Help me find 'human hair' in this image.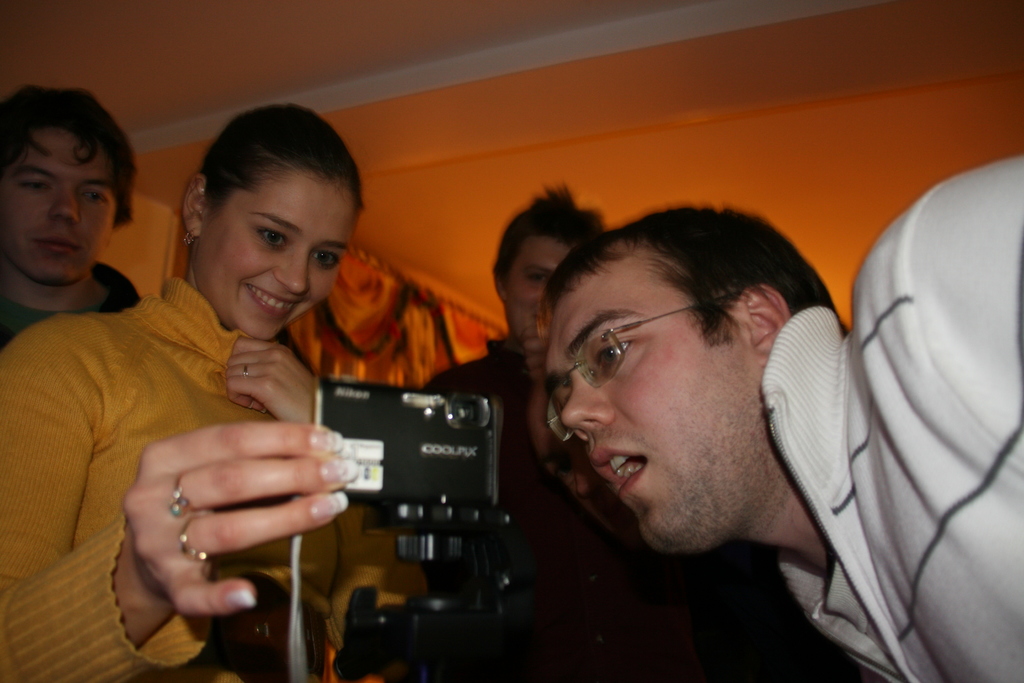
Found it: {"x1": 3, "y1": 88, "x2": 138, "y2": 233}.
